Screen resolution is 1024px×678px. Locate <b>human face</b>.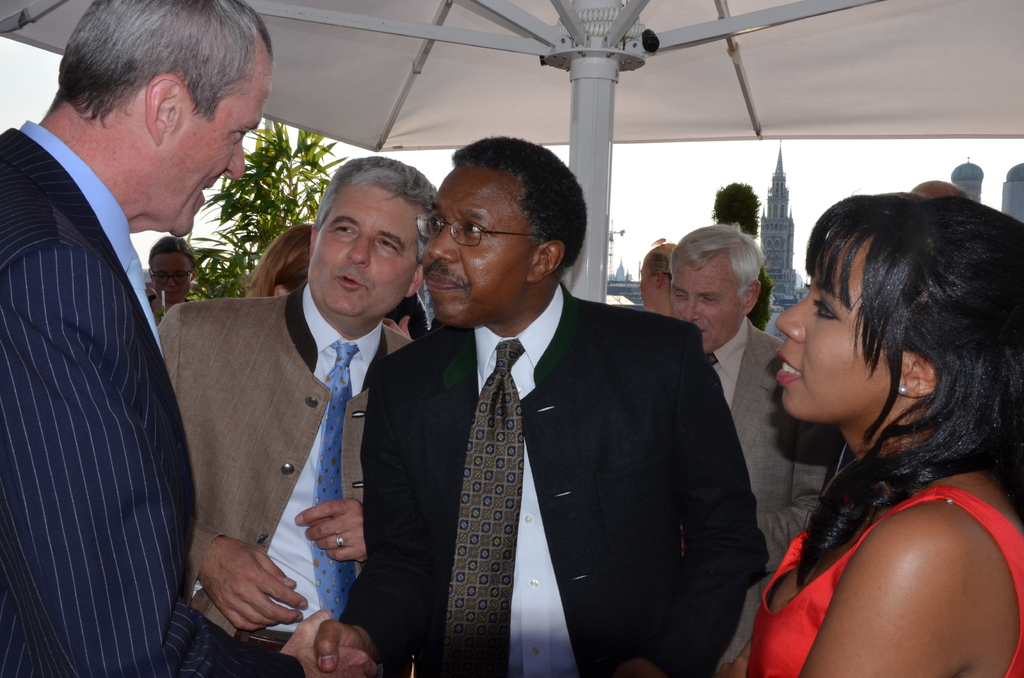
640/265/668/311.
